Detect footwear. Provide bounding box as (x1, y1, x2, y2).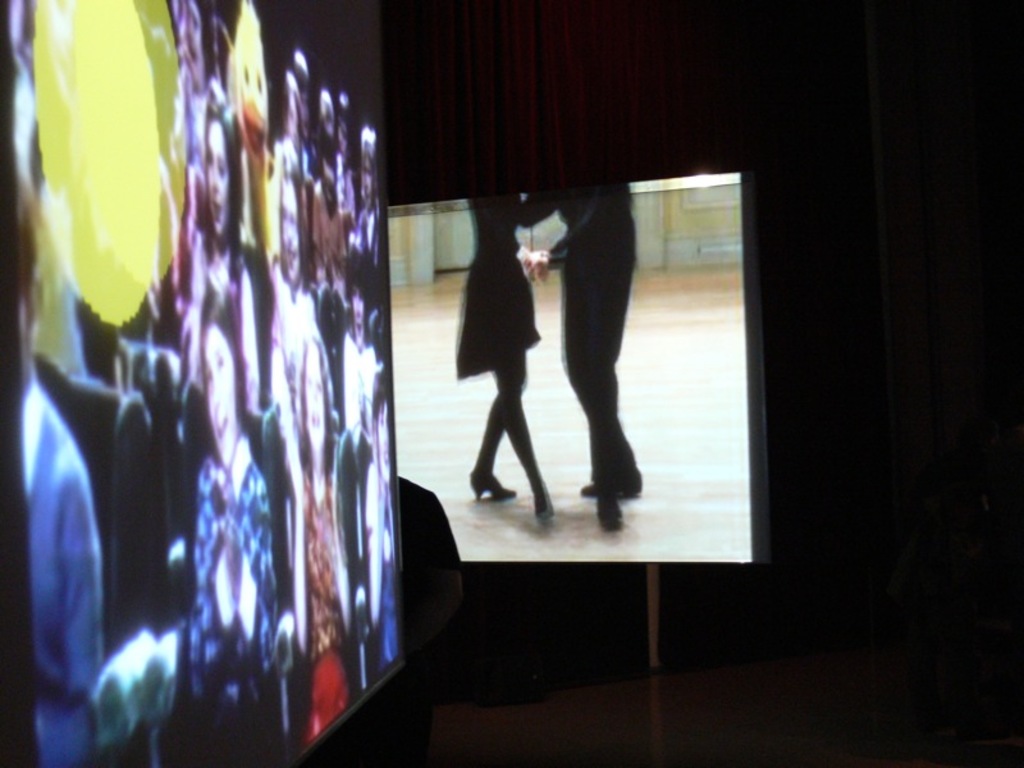
(530, 484, 543, 518).
